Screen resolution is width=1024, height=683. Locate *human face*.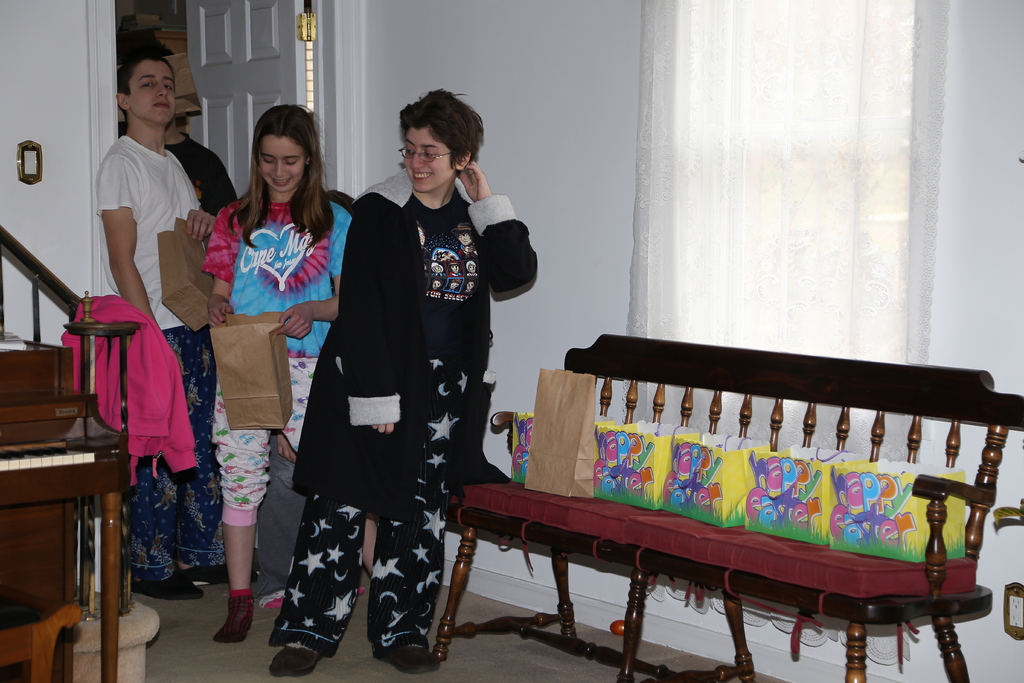
left=404, top=124, right=454, bottom=194.
